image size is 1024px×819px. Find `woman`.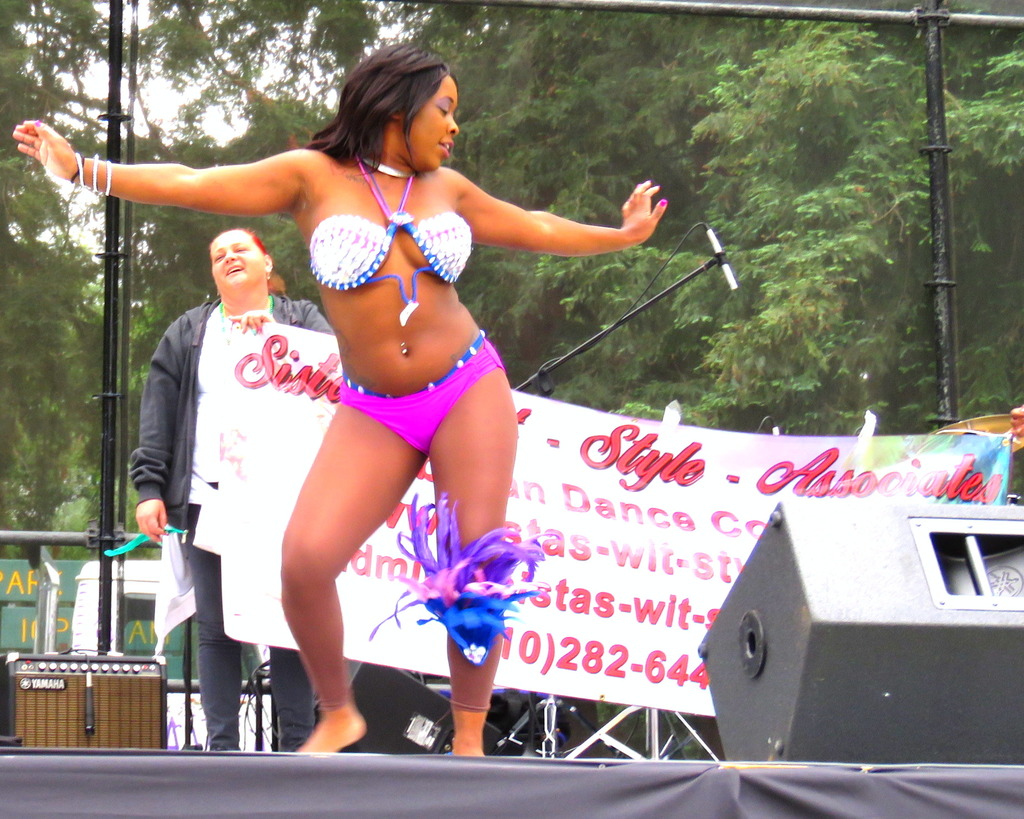
132, 228, 339, 753.
